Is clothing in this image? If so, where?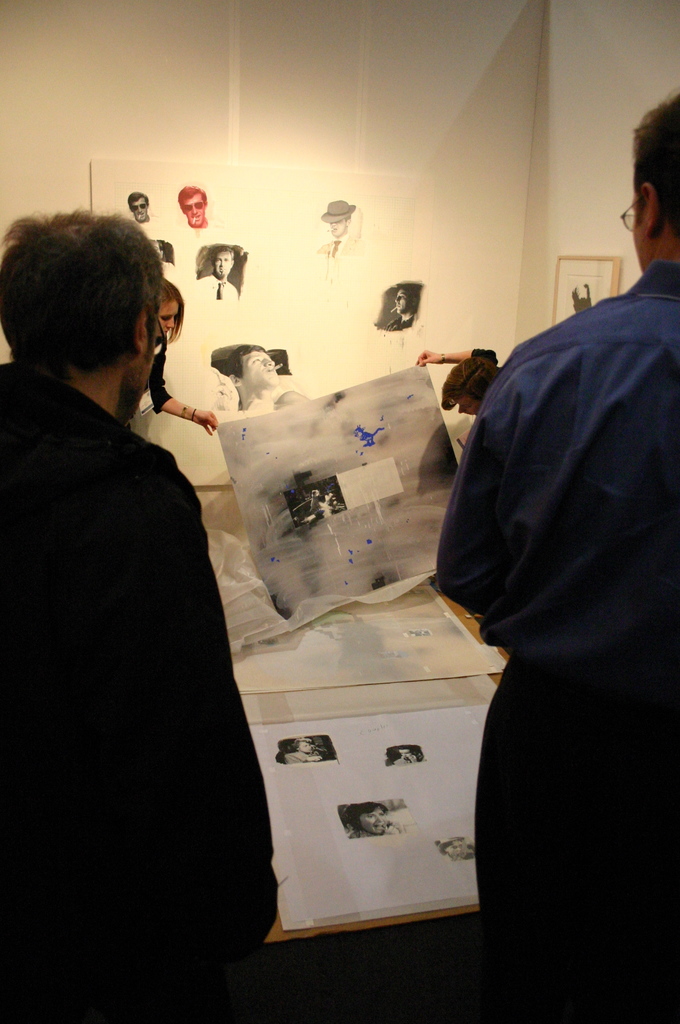
Yes, at 15,295,266,935.
